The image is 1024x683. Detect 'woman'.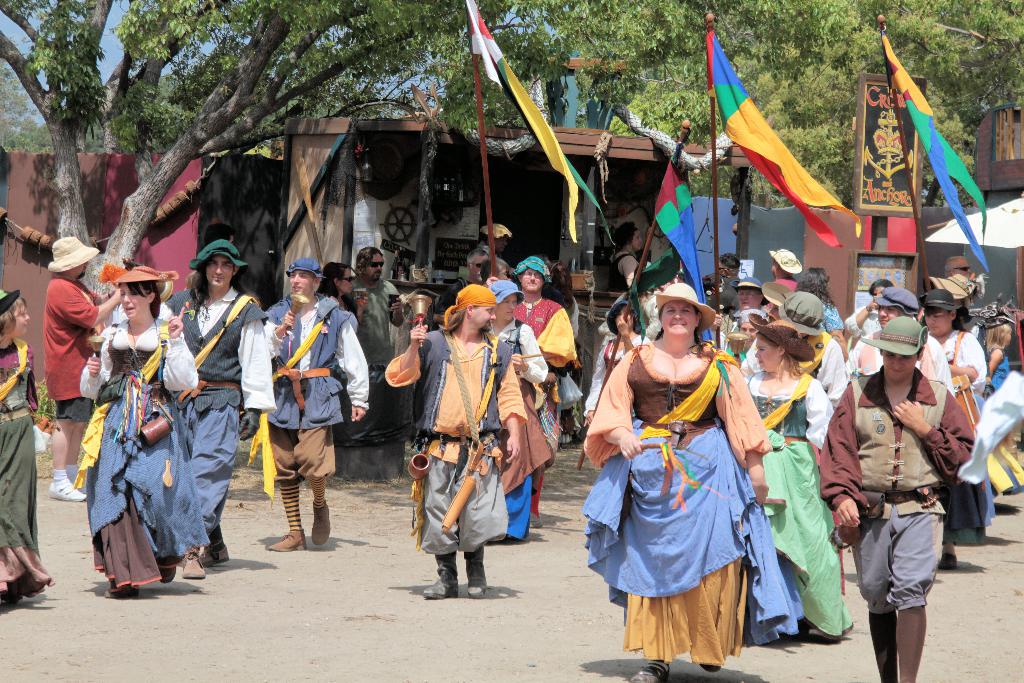
Detection: (620,307,778,665).
